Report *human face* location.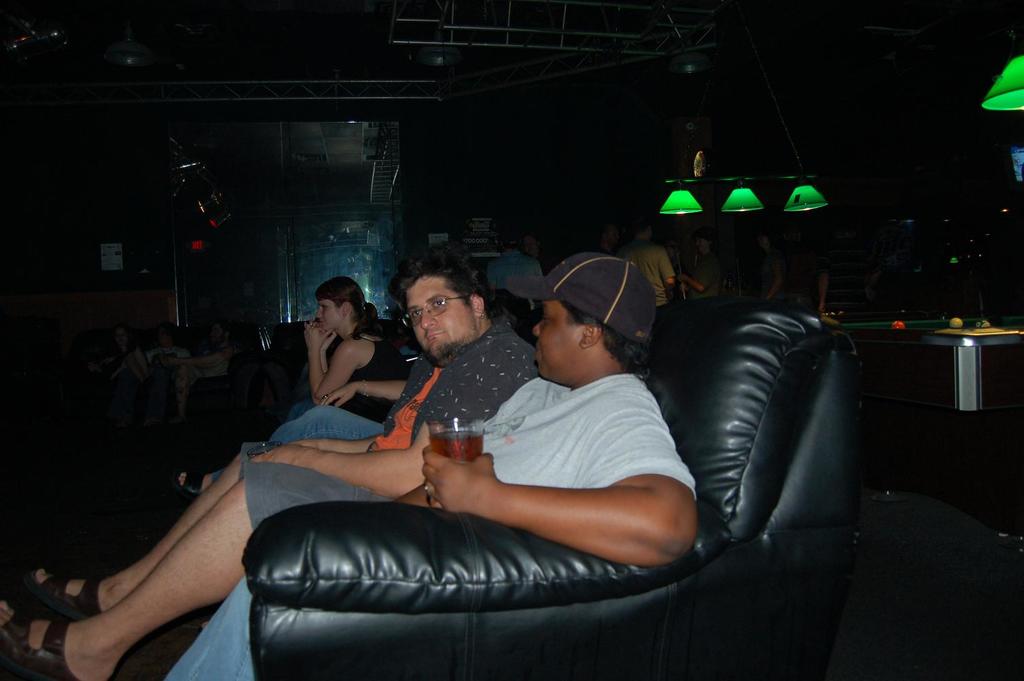
Report: bbox=(667, 243, 680, 259).
